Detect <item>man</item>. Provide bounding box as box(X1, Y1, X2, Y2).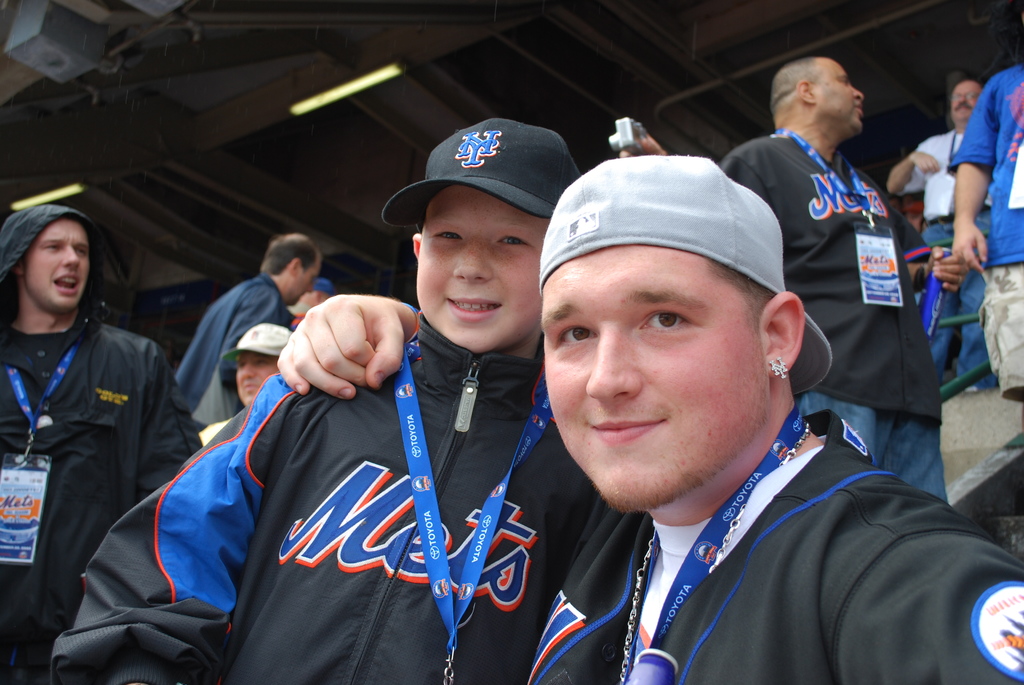
box(175, 233, 323, 430).
